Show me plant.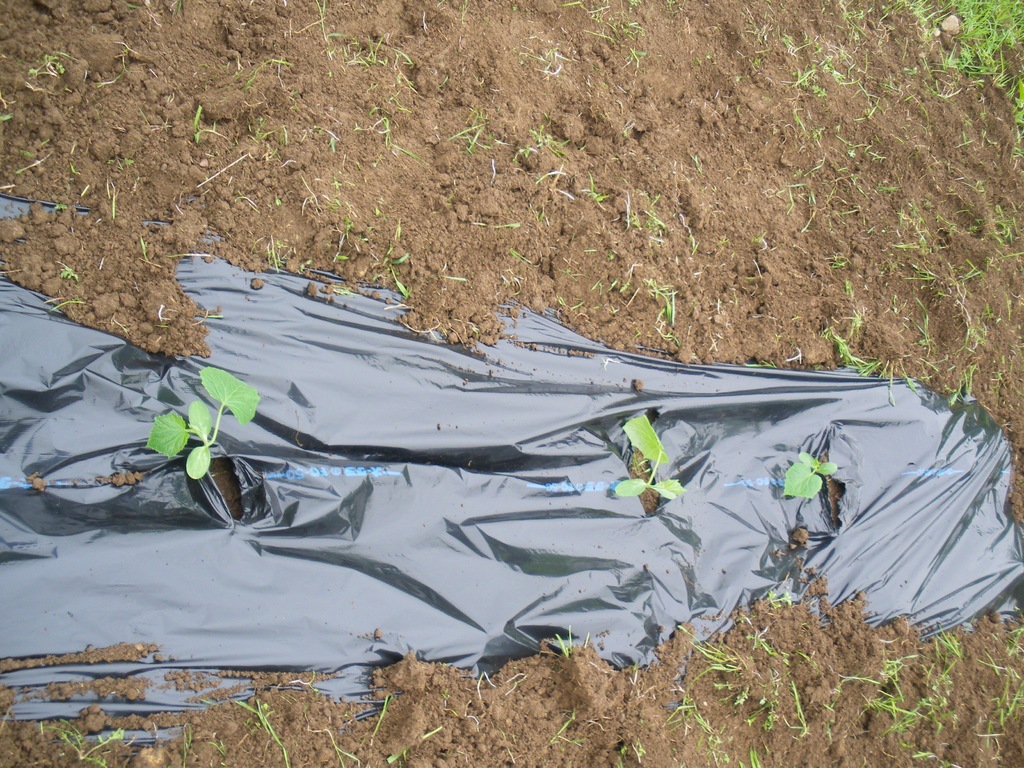
plant is here: 789:107:820:135.
